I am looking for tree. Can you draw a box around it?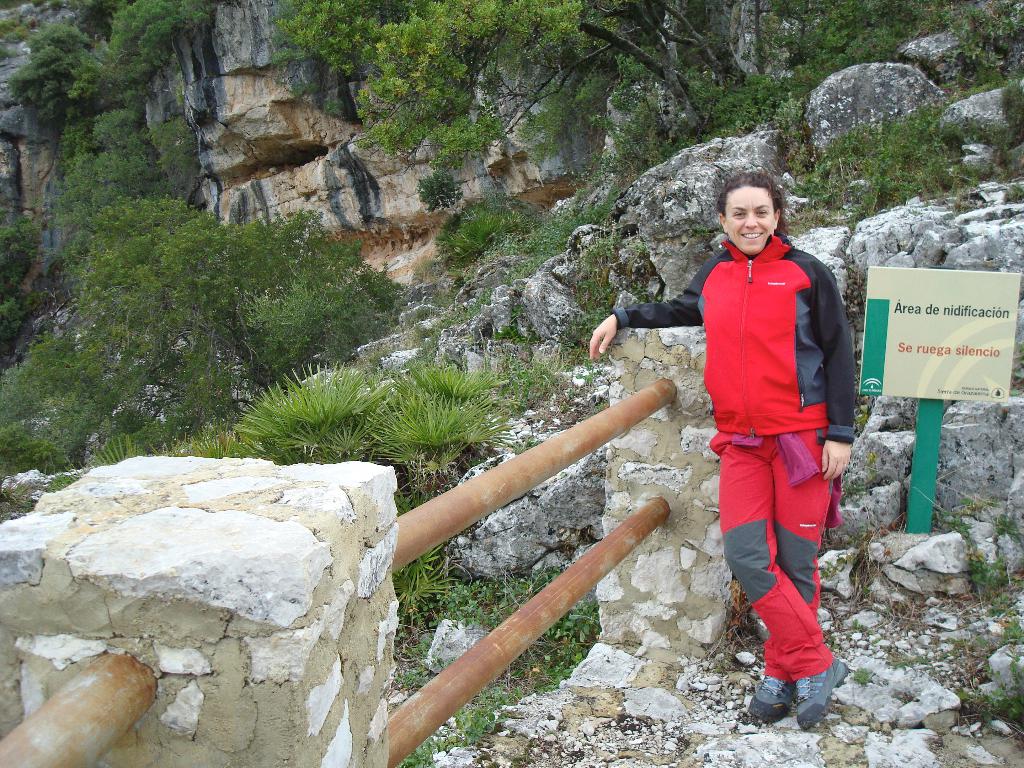
Sure, the bounding box is [left=41, top=106, right=228, bottom=247].
